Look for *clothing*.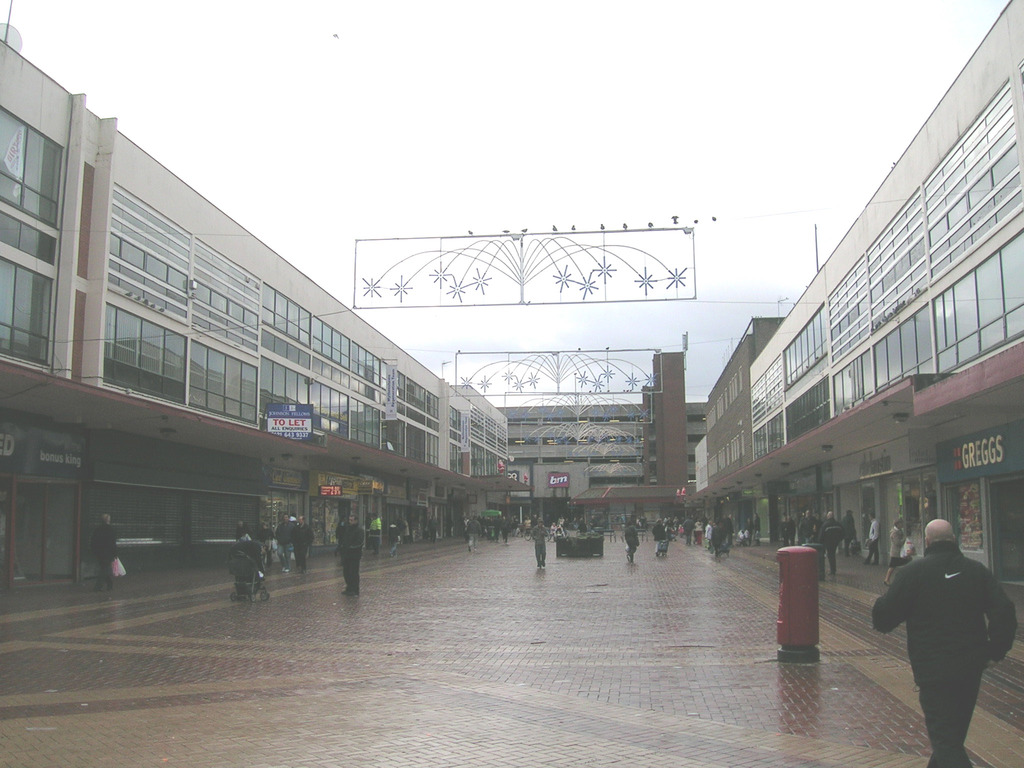
Found: <region>868, 519, 877, 561</region>.
